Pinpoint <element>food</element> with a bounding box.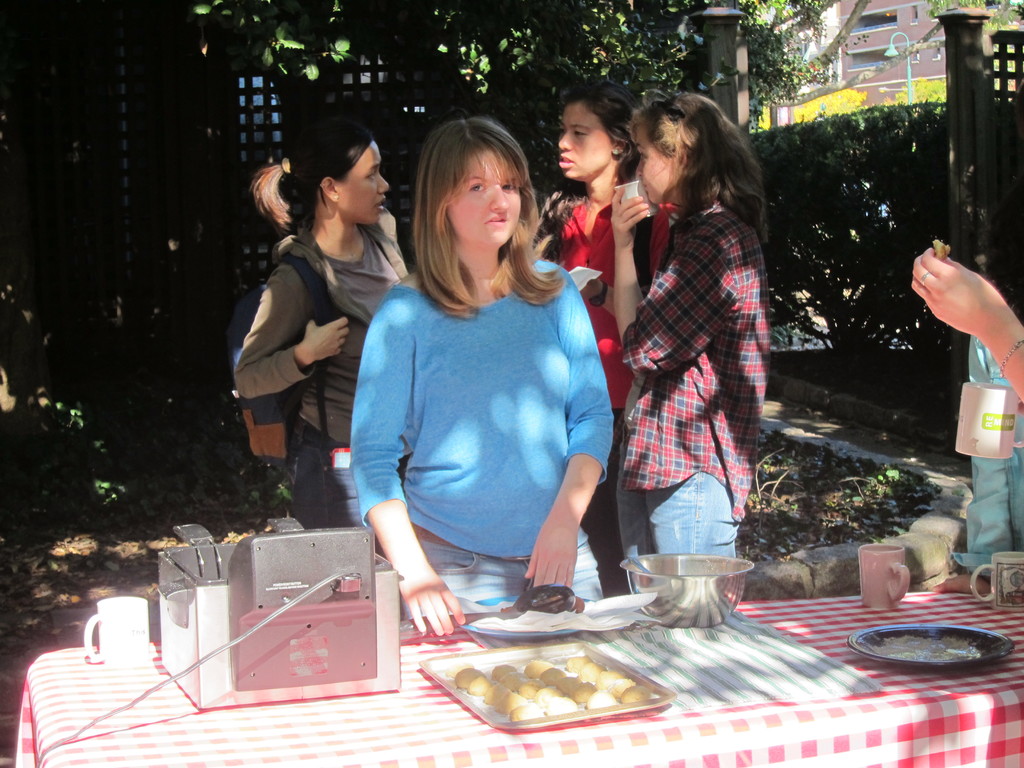
868,627,1000,691.
